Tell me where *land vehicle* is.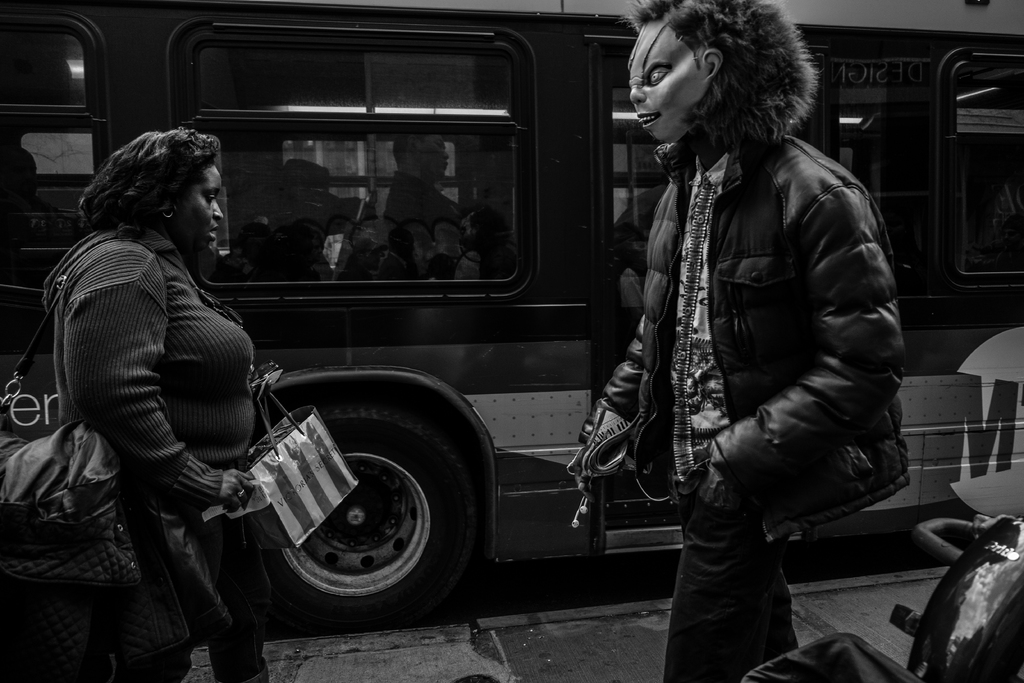
*land vehicle* is at crop(0, 0, 1023, 618).
